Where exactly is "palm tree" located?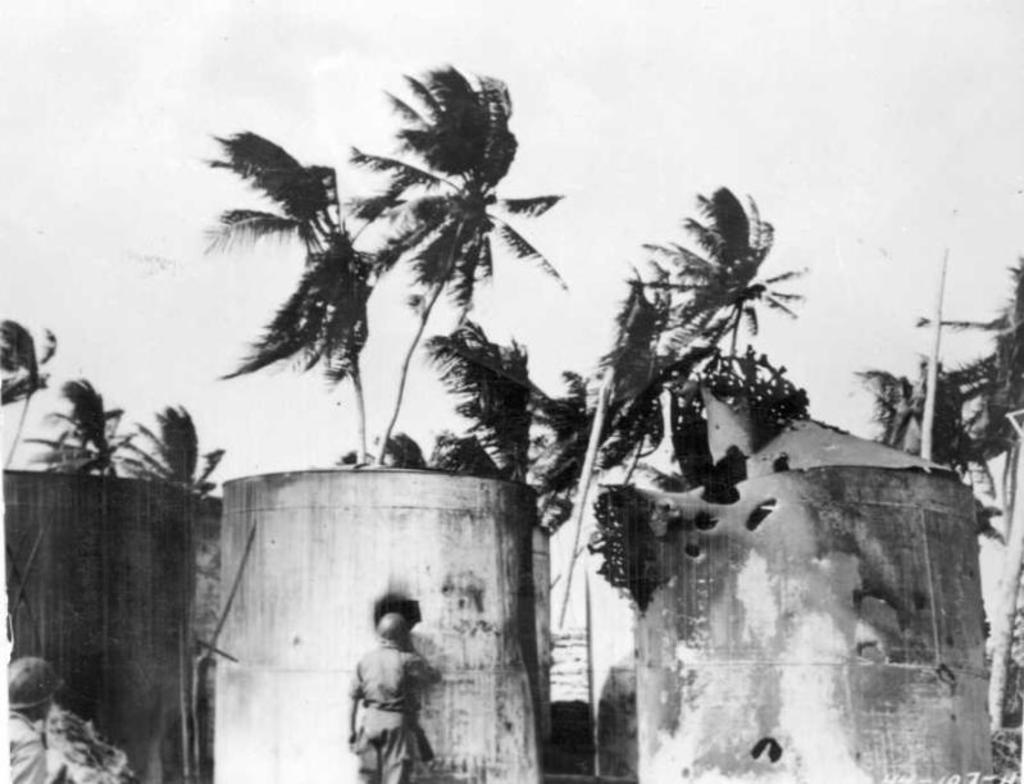
Its bounding box is (111, 400, 231, 501).
